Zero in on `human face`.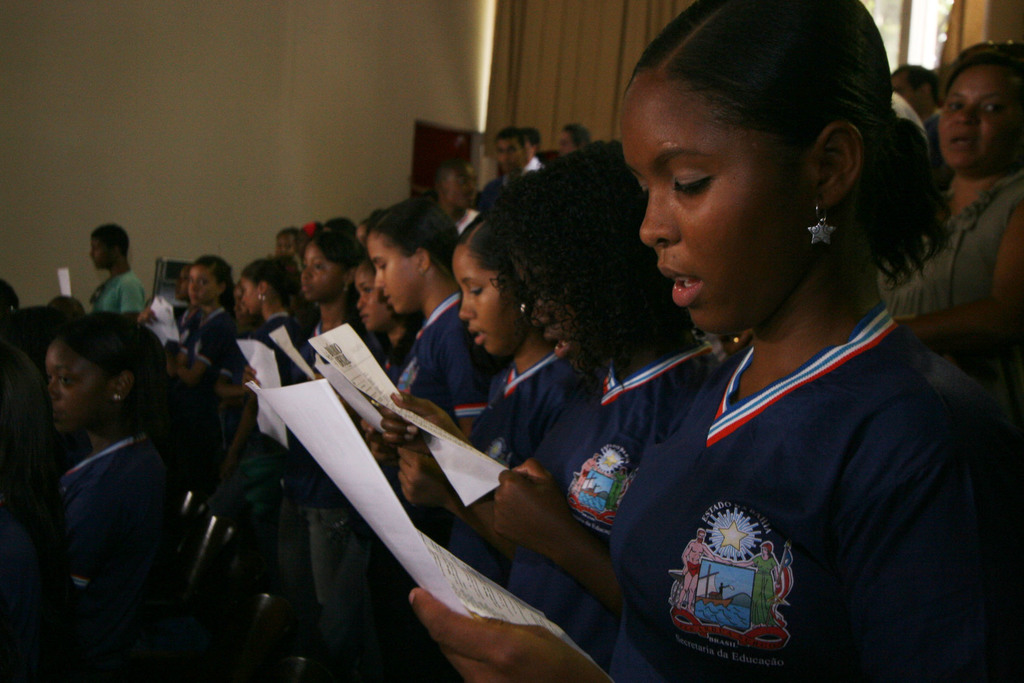
Zeroed in: bbox=(934, 68, 1020, 172).
